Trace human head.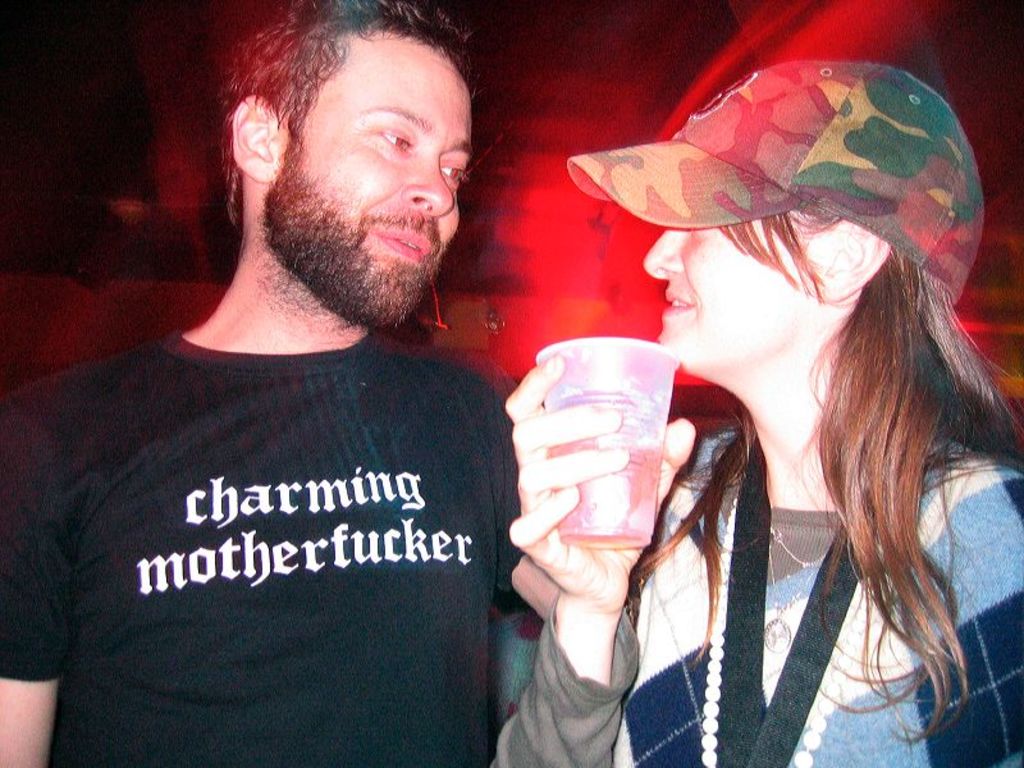
Traced to detection(562, 60, 988, 378).
